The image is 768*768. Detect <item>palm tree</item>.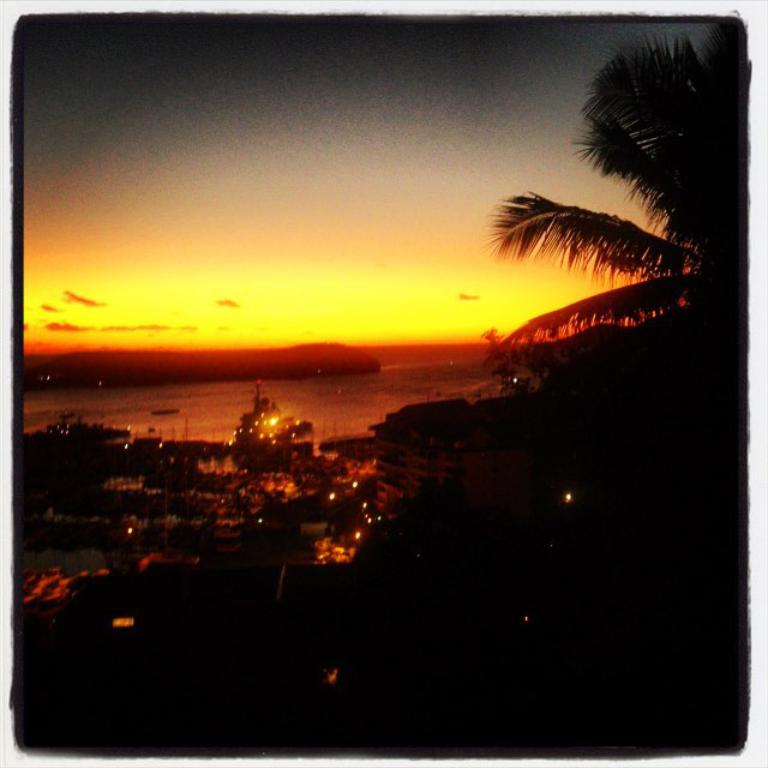
Detection: 467 29 748 394.
